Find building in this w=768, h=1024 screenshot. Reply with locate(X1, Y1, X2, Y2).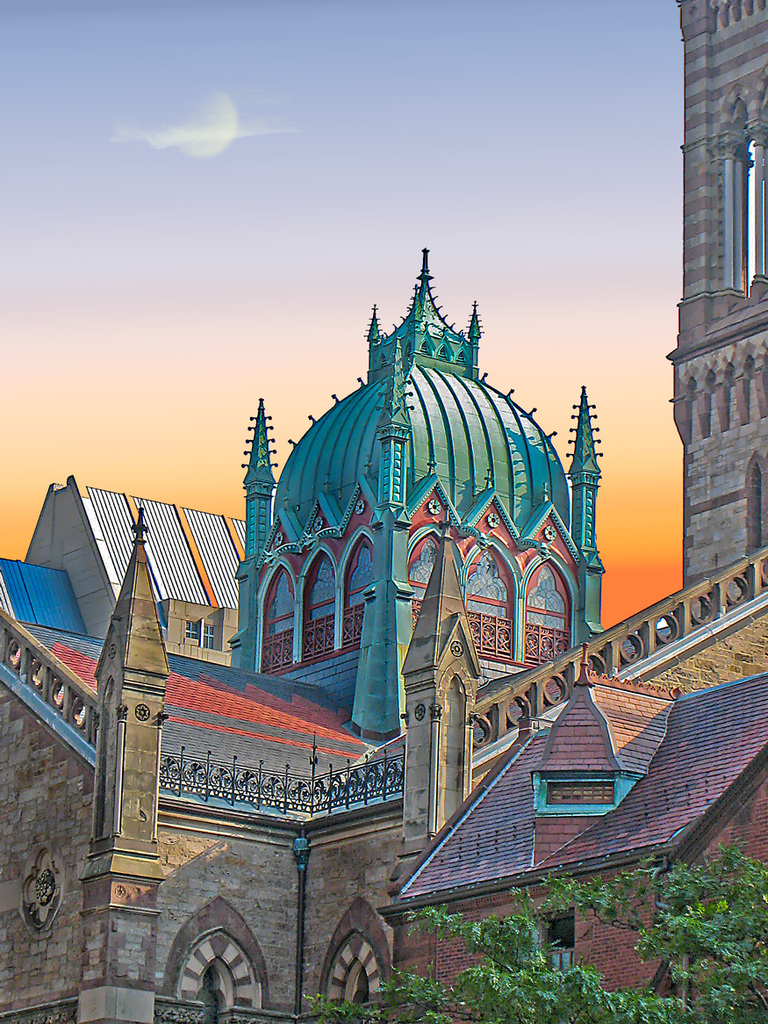
locate(0, 503, 767, 1022).
